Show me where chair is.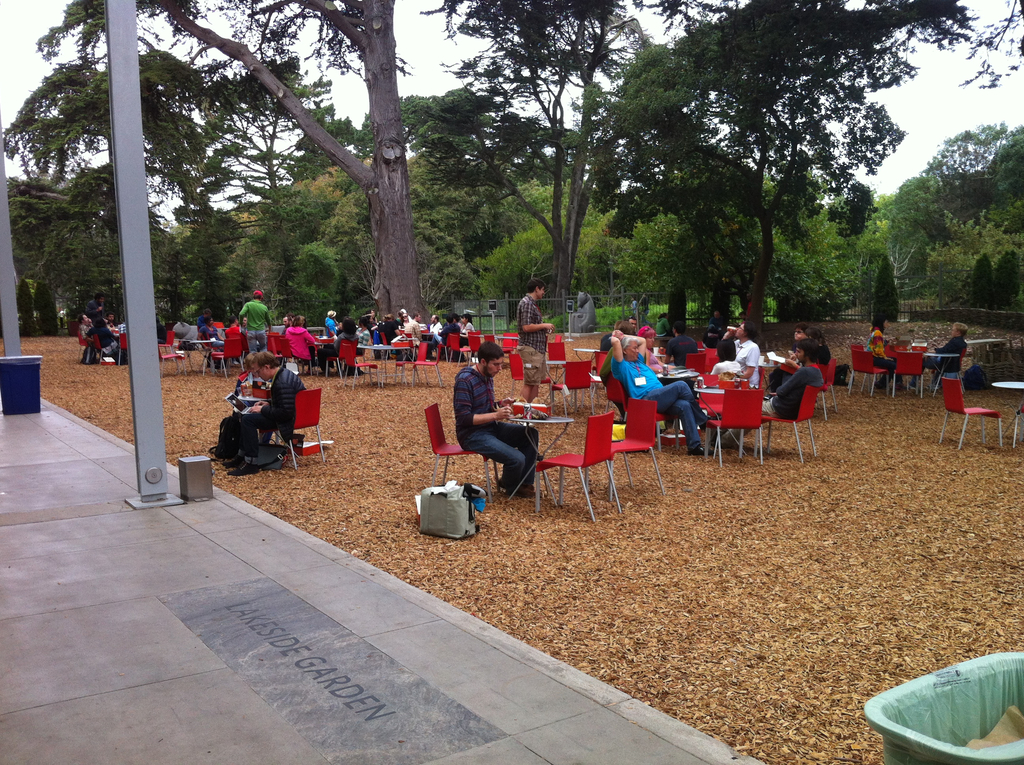
chair is at BBox(159, 330, 178, 350).
